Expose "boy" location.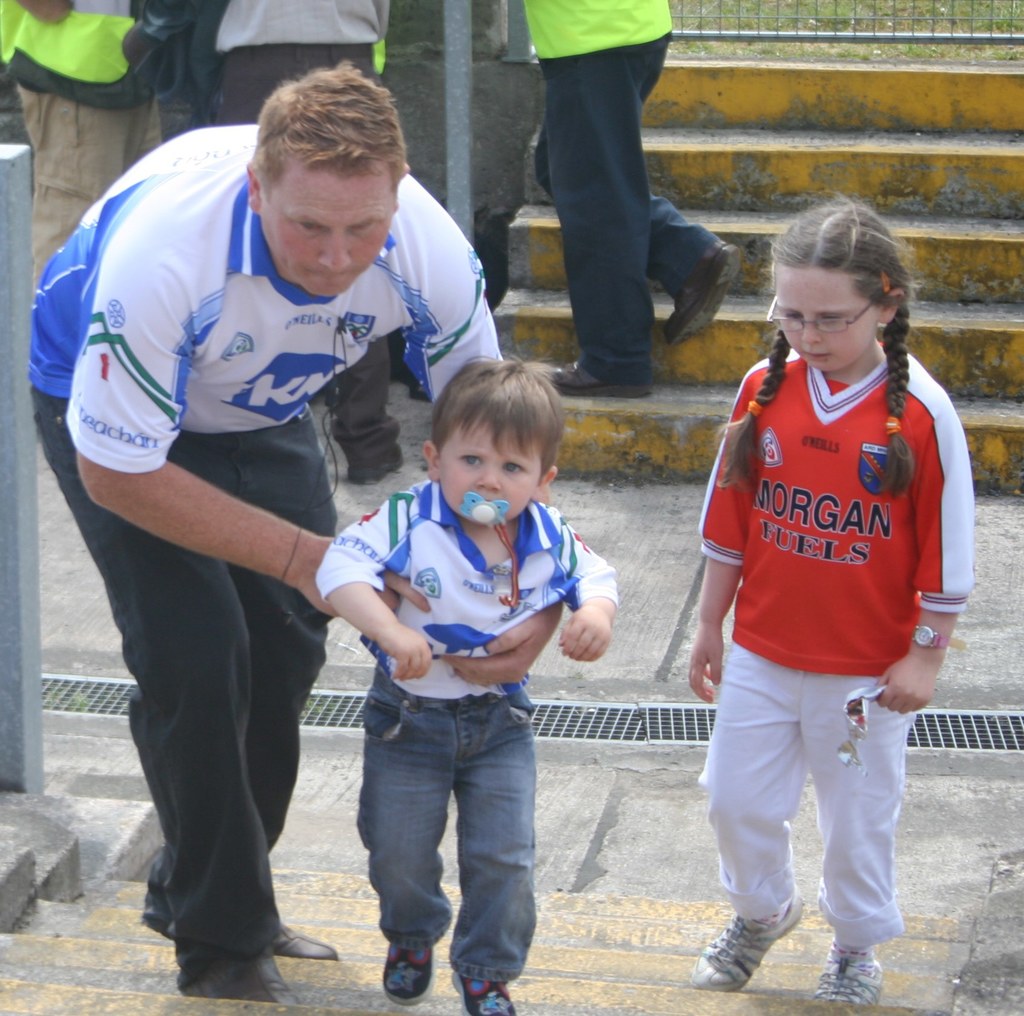
Exposed at <bbox>317, 354, 617, 1015</bbox>.
